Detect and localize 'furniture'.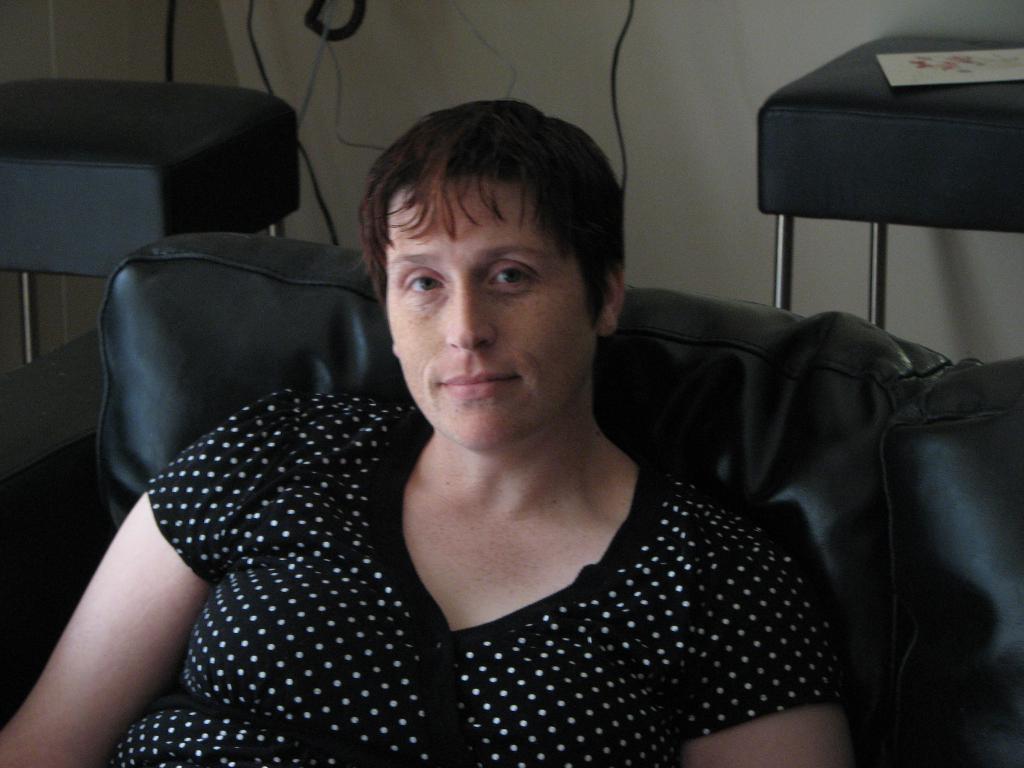
Localized at bbox=[755, 36, 1023, 329].
